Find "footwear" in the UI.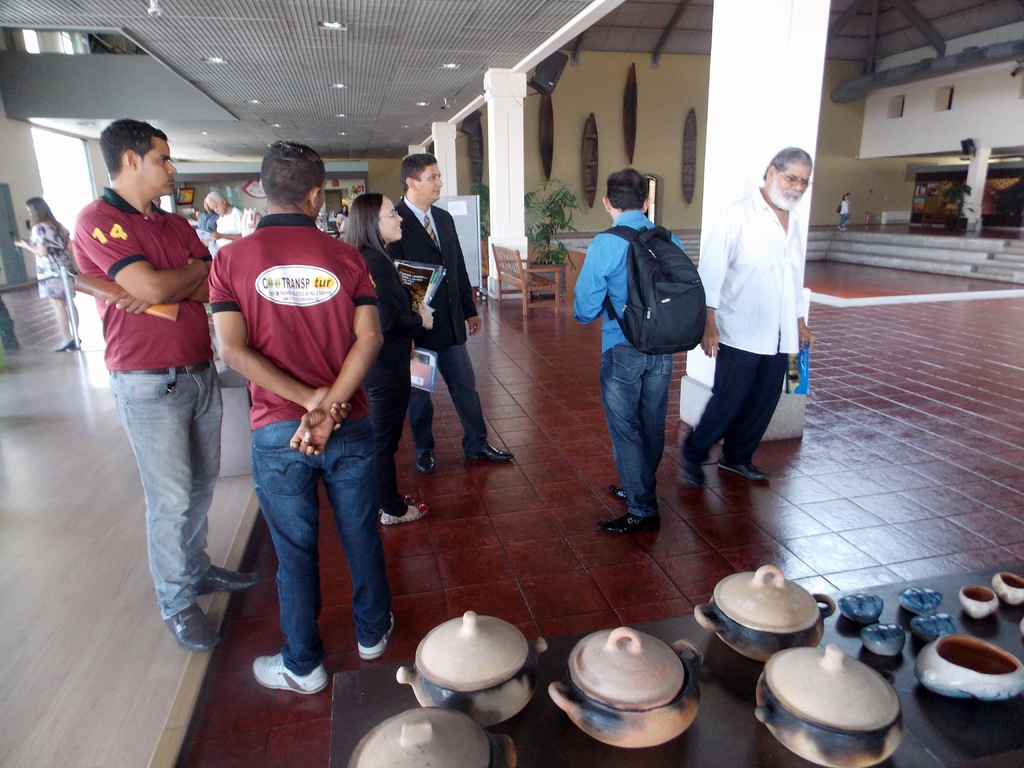
UI element at 380:502:429:525.
